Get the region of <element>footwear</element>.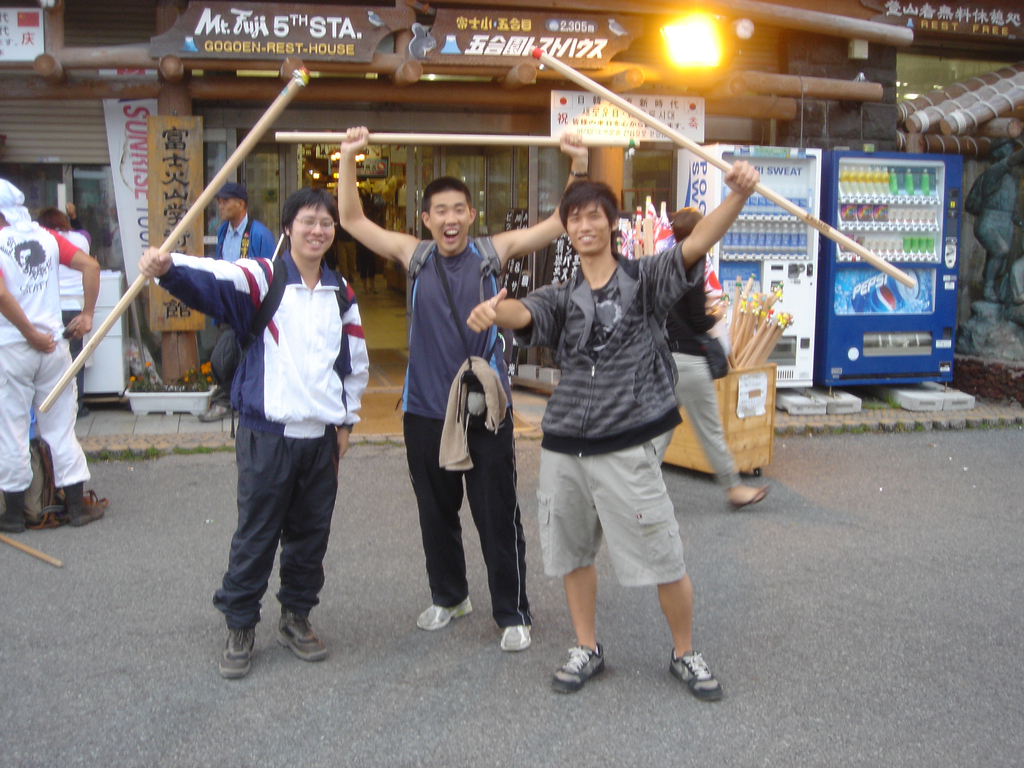
locate(661, 638, 727, 711).
